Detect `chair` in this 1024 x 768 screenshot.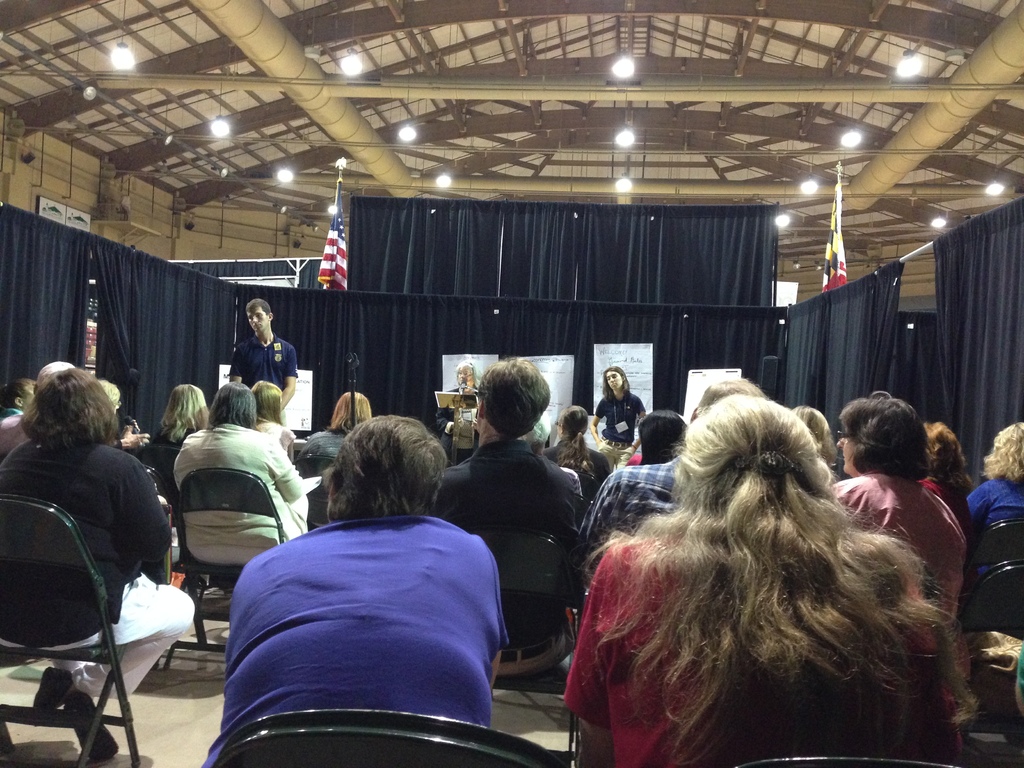
Detection: [717, 751, 959, 767].
